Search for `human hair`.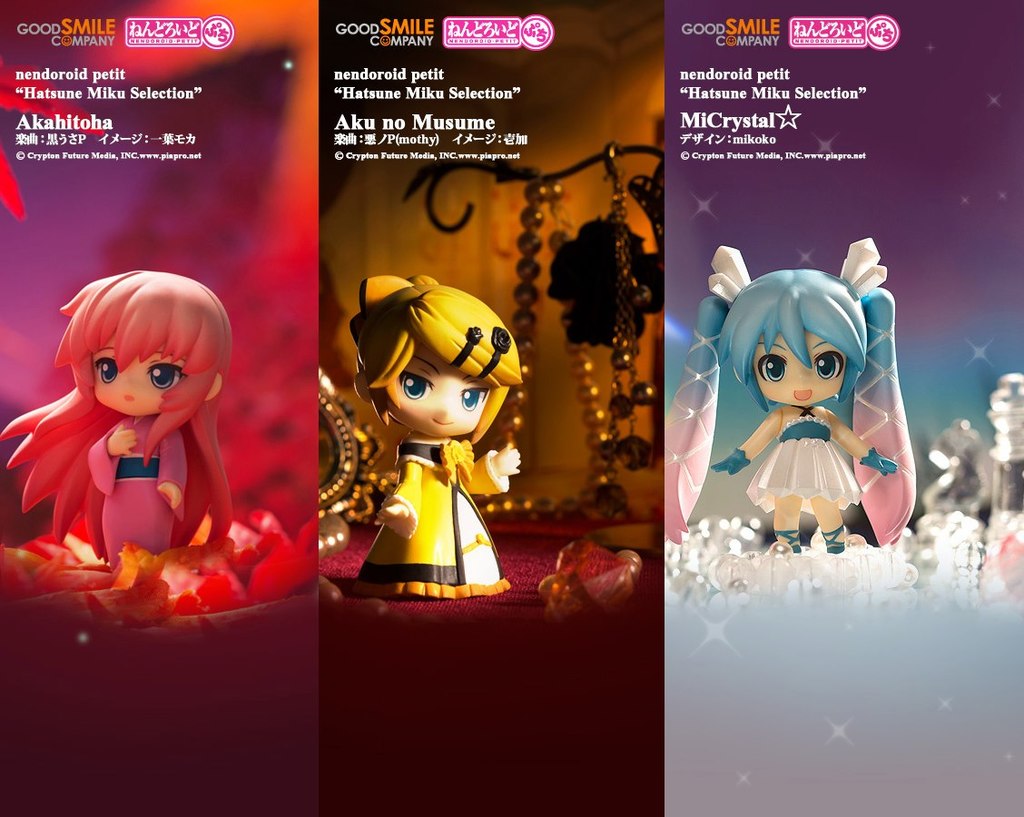
Found at <region>335, 277, 524, 464</region>.
